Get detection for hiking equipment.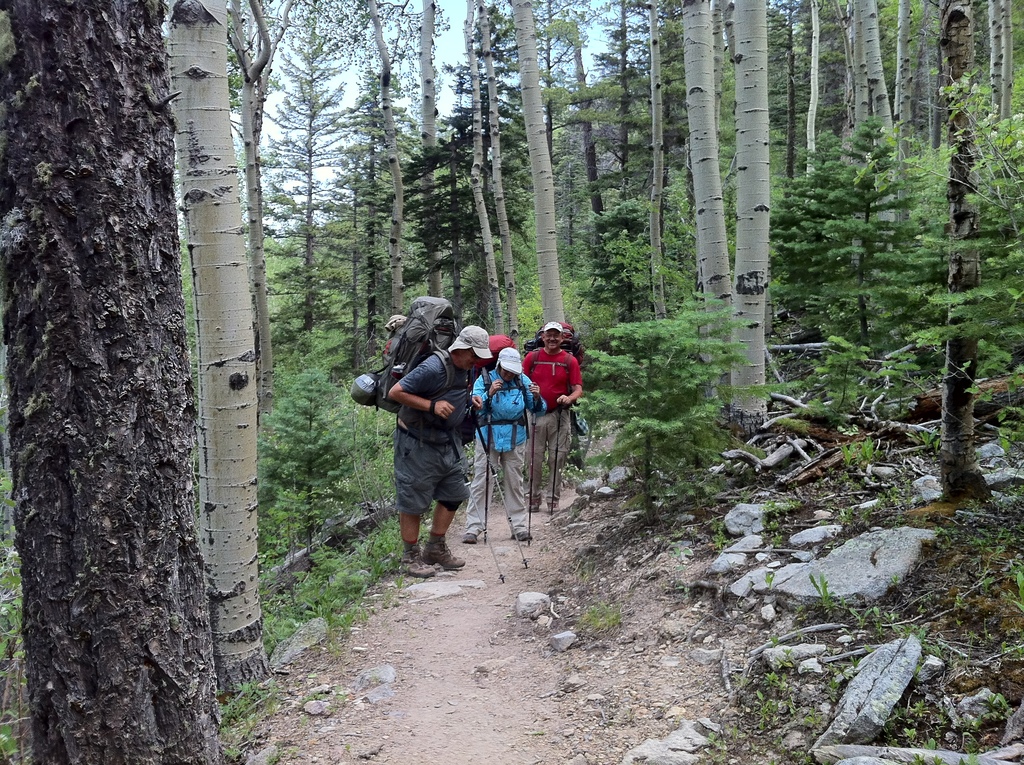
Detection: x1=546 y1=407 x2=560 y2=520.
